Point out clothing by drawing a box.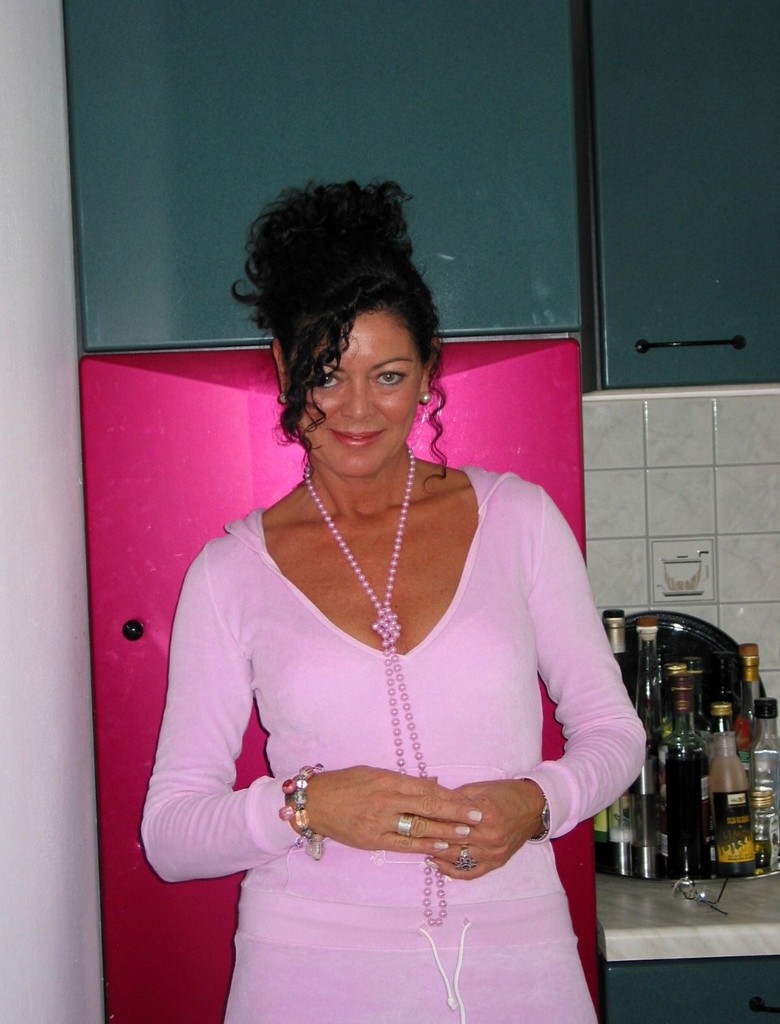
x1=158 y1=484 x2=615 y2=978.
